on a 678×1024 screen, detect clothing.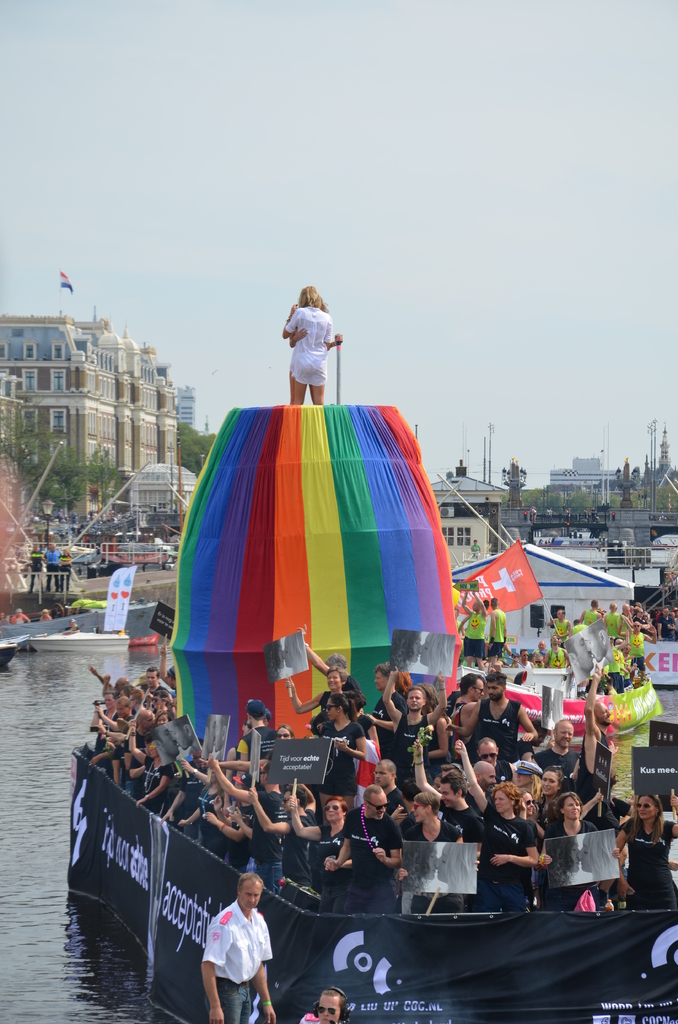
543:818:606:912.
